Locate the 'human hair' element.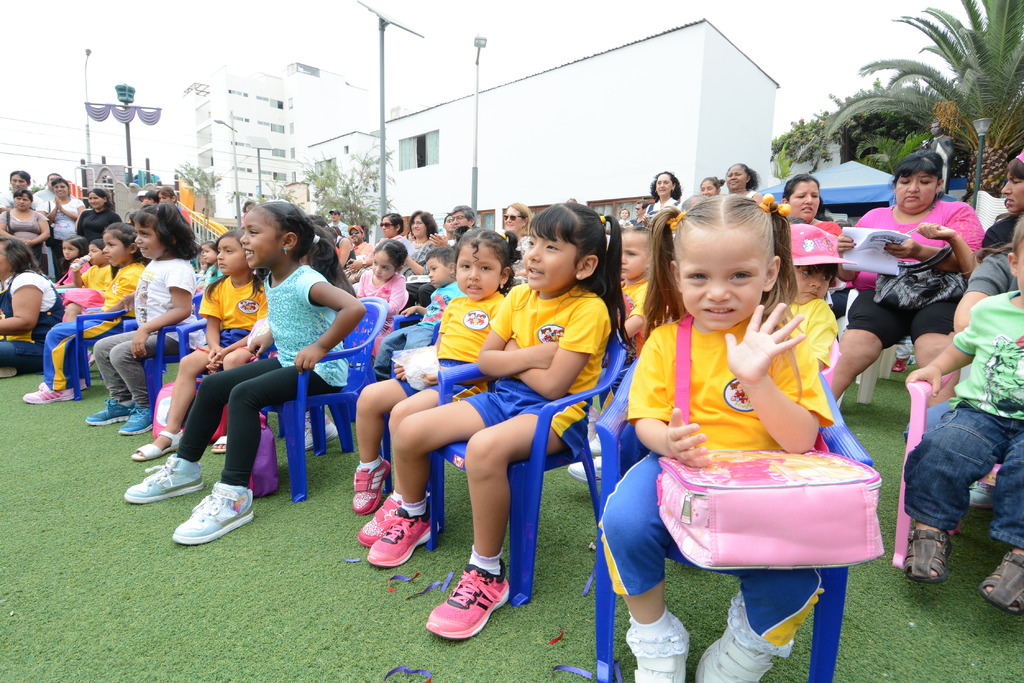
Element bbox: bbox=[452, 224, 515, 280].
